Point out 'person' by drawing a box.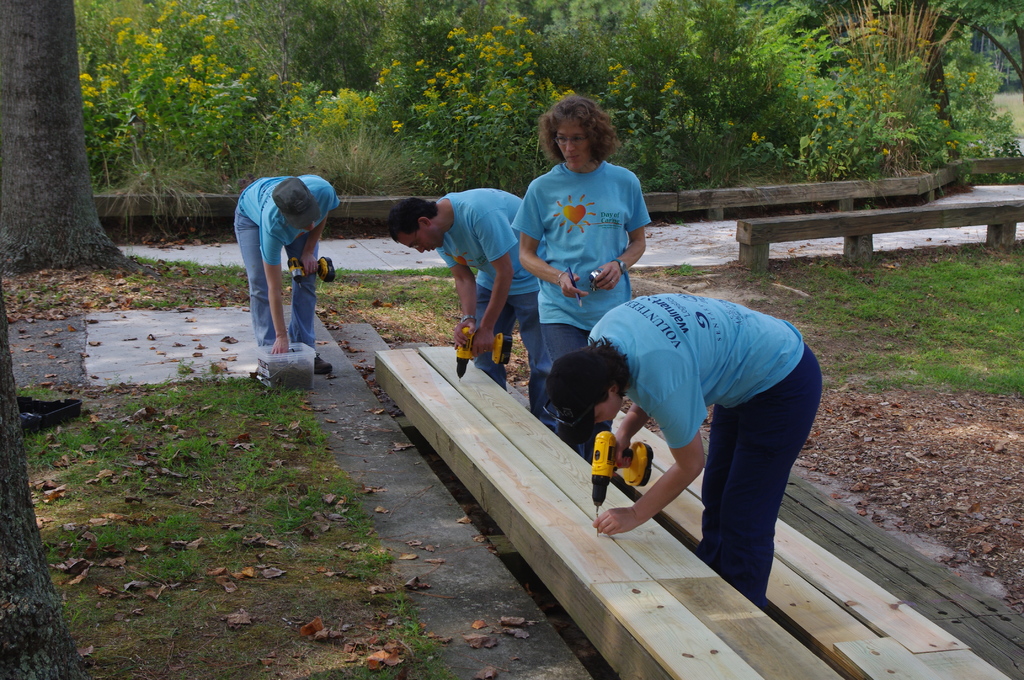
l=237, t=171, r=339, b=371.
